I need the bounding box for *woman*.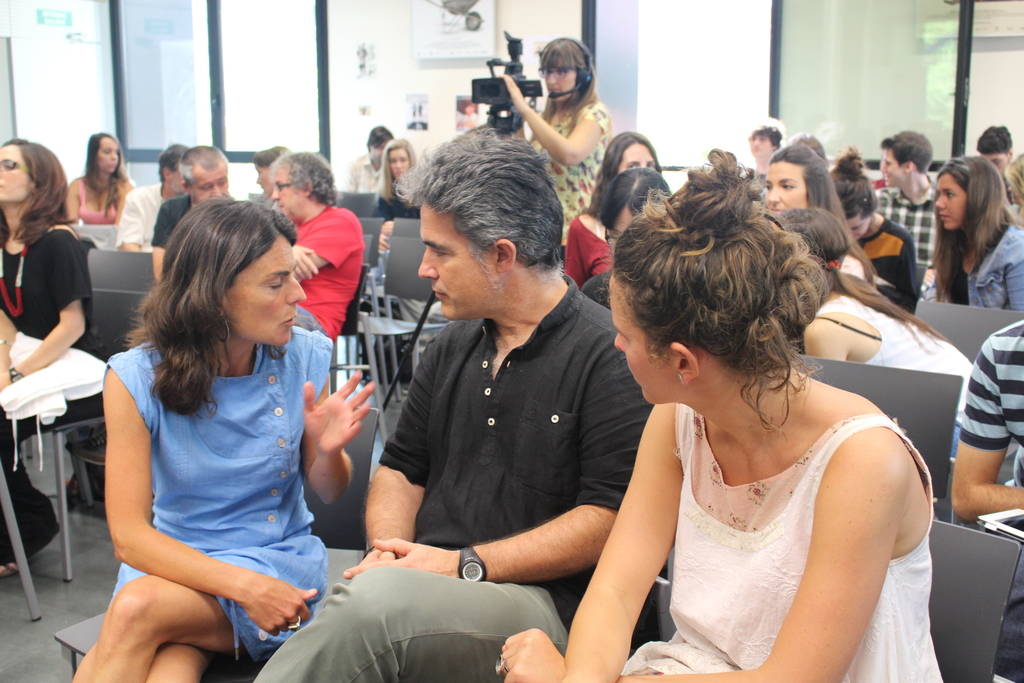
Here it is: [left=774, top=211, right=988, bottom=368].
